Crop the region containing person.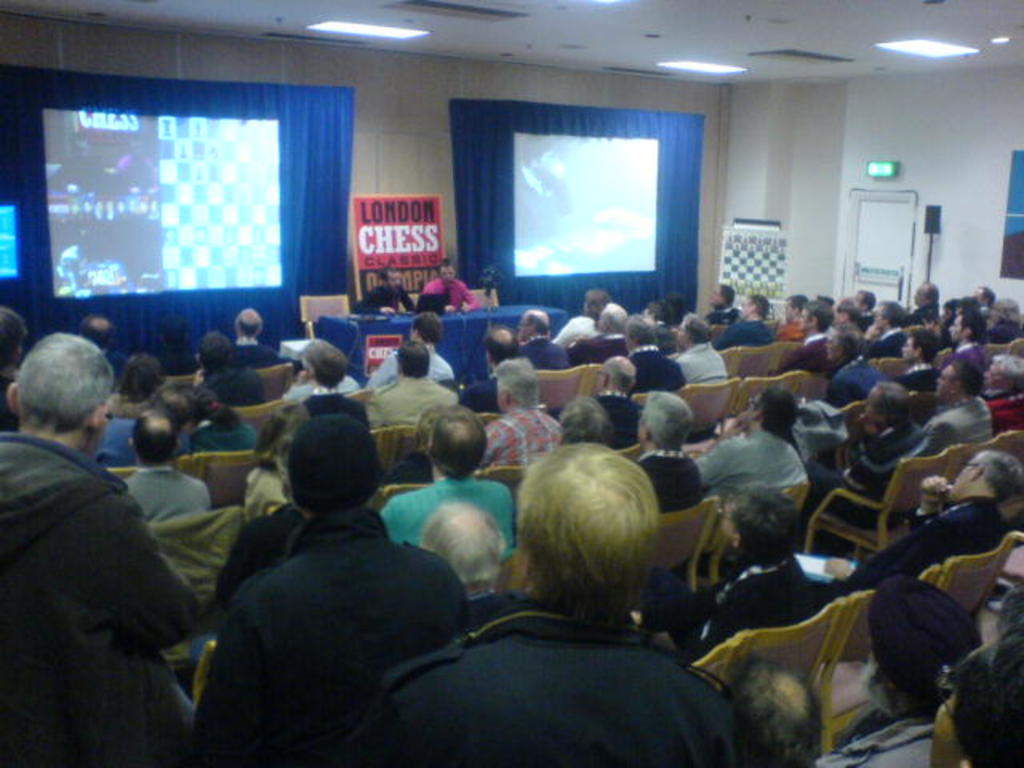
Crop region: select_region(182, 410, 470, 766).
